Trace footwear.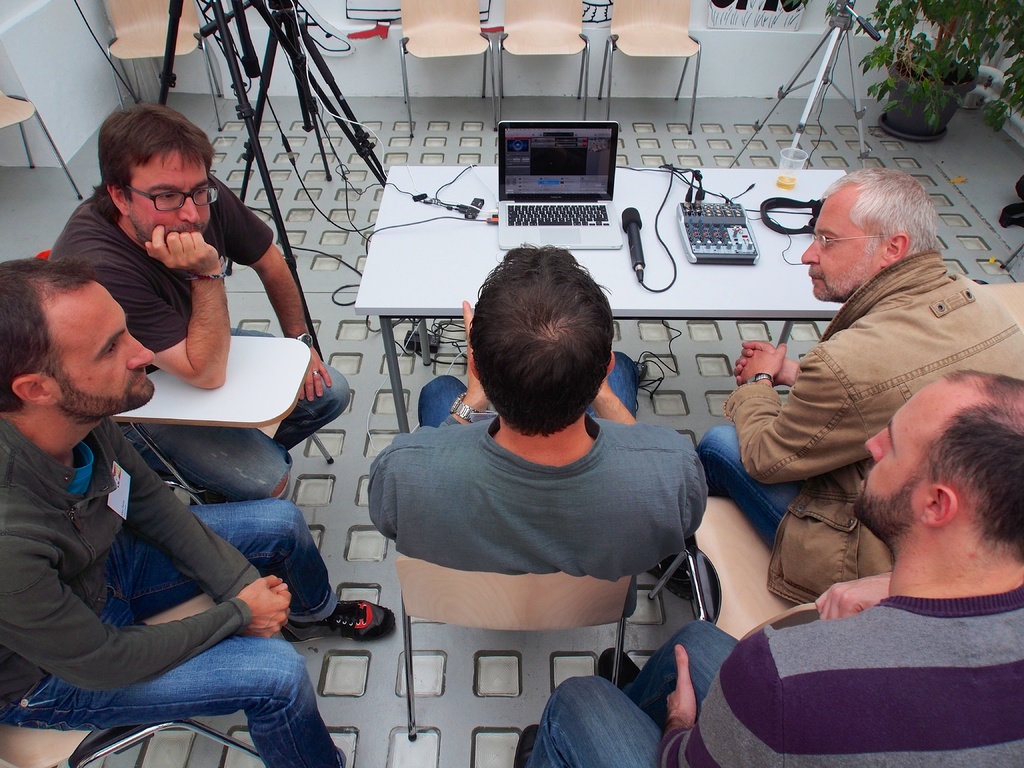
Traced to (643, 554, 692, 602).
